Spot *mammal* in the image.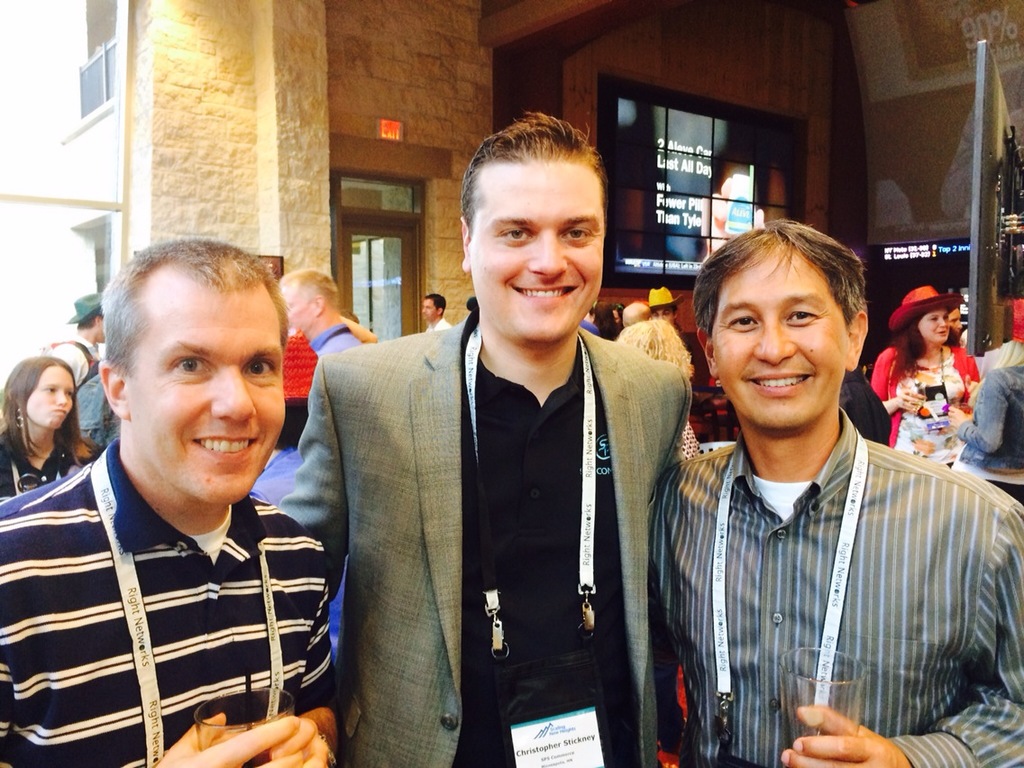
*mammal* found at [left=275, top=263, right=364, bottom=349].
